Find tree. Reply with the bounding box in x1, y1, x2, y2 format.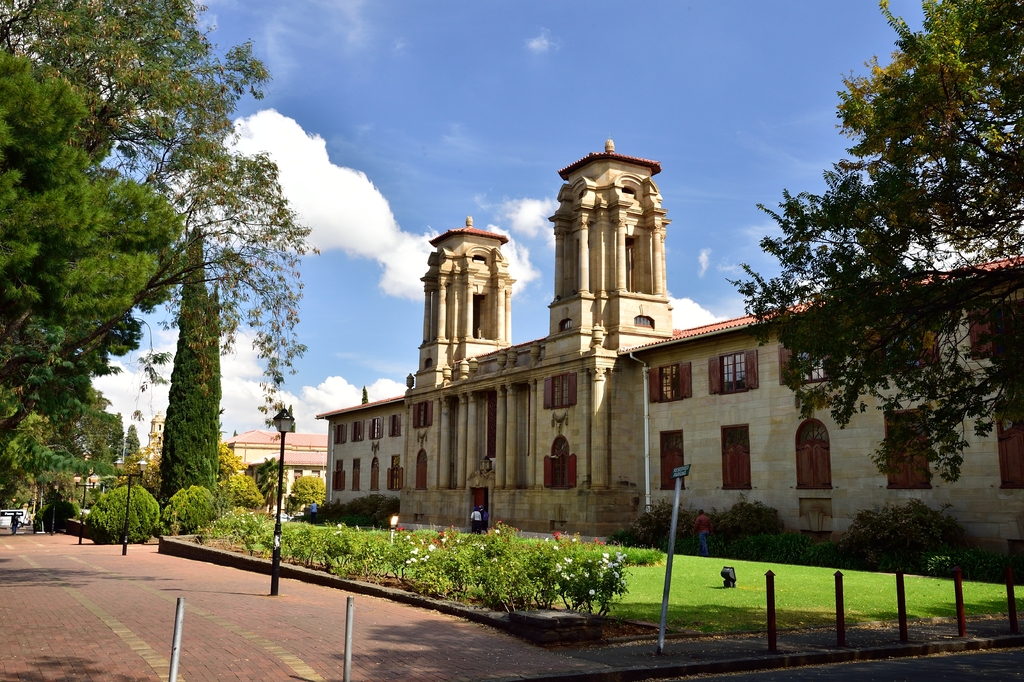
0, 0, 322, 424.
